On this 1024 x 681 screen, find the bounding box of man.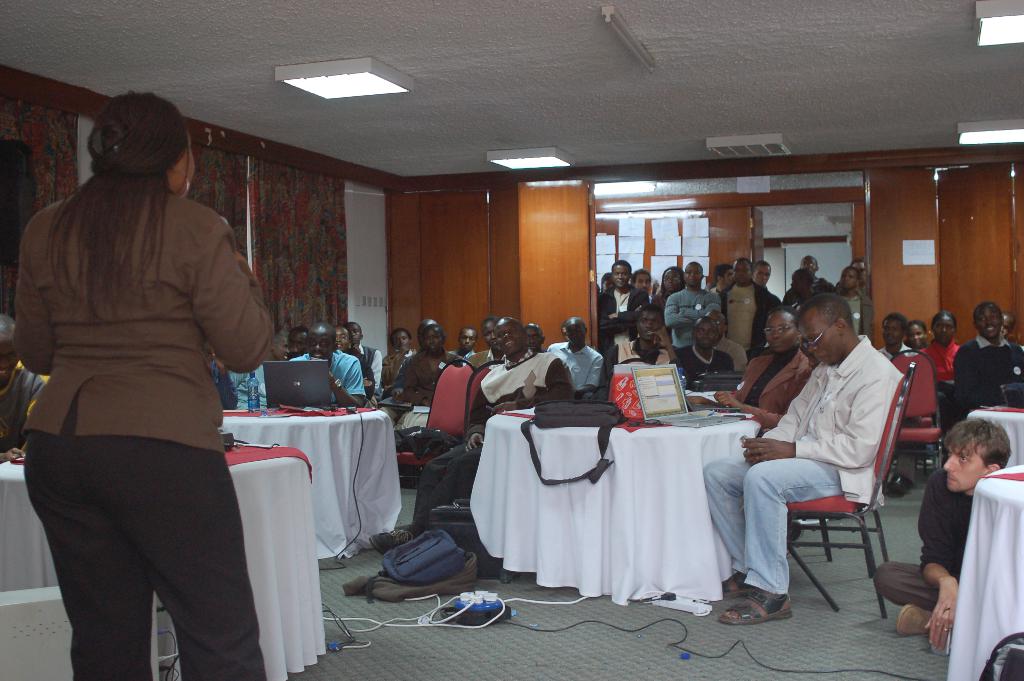
Bounding box: {"x1": 556, "y1": 309, "x2": 602, "y2": 391}.
